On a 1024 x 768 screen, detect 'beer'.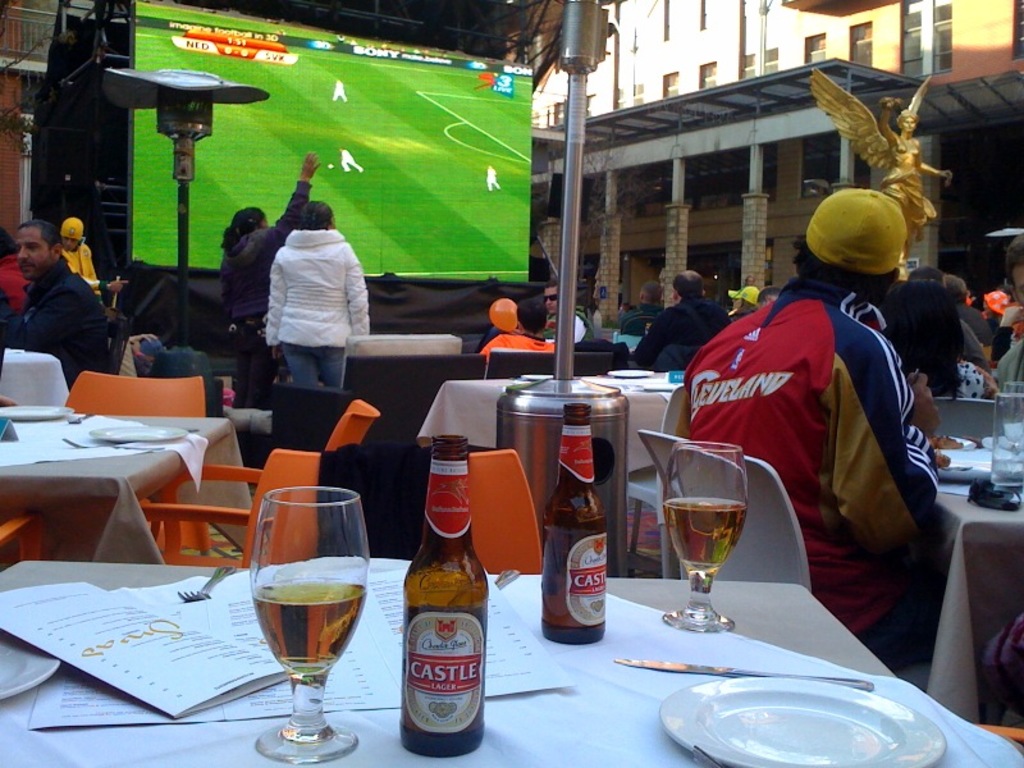
locate(259, 573, 369, 678).
